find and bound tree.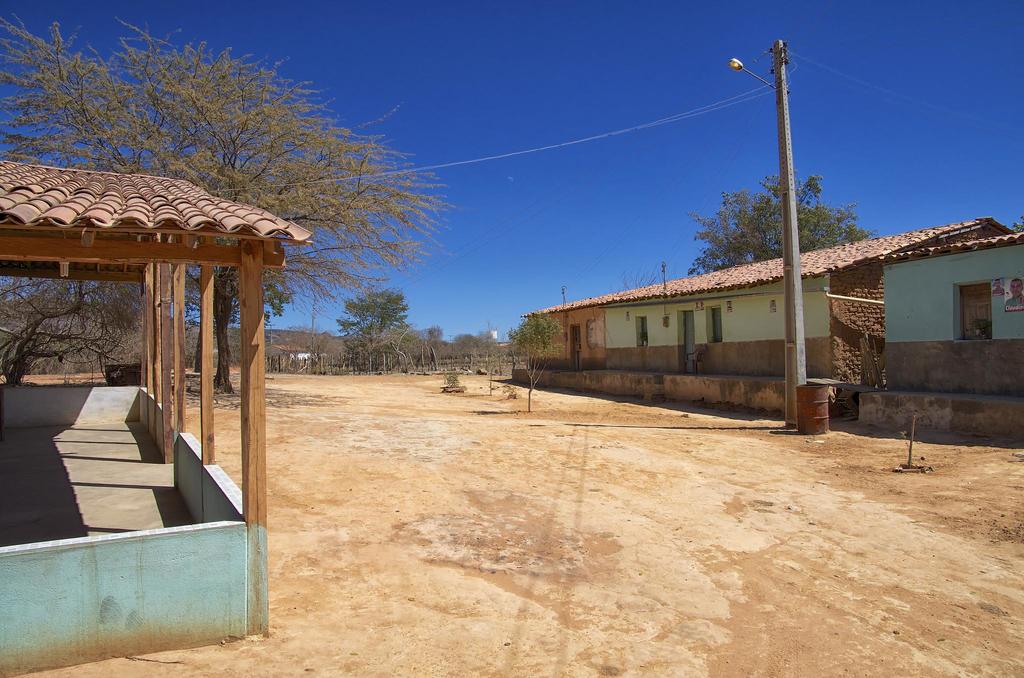
Bound: (0, 9, 458, 394).
